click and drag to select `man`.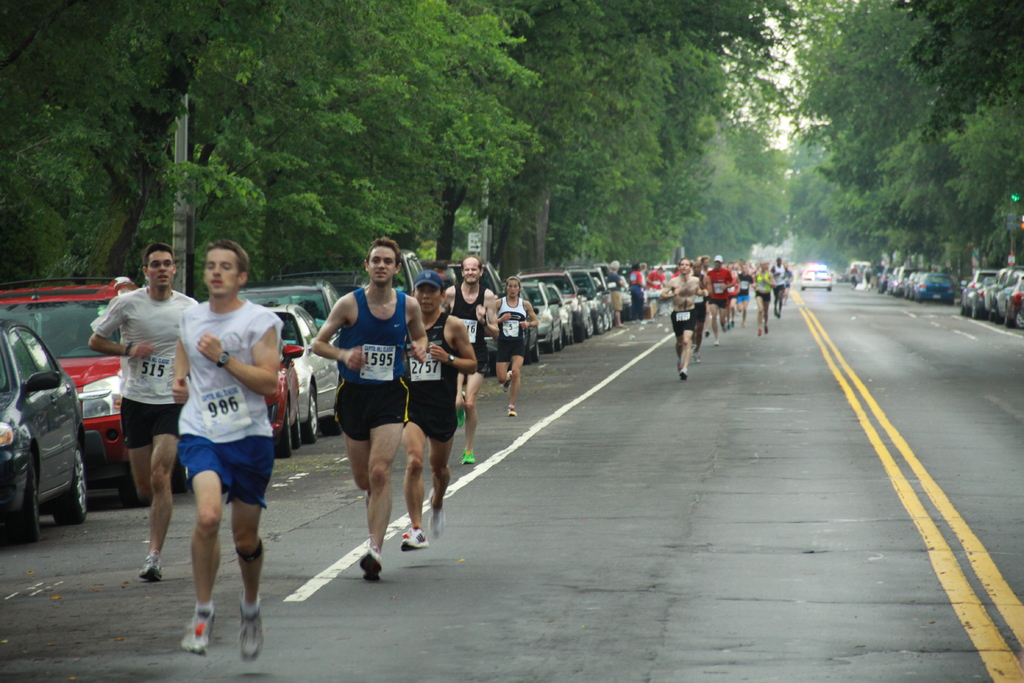
Selection: (686,260,708,347).
